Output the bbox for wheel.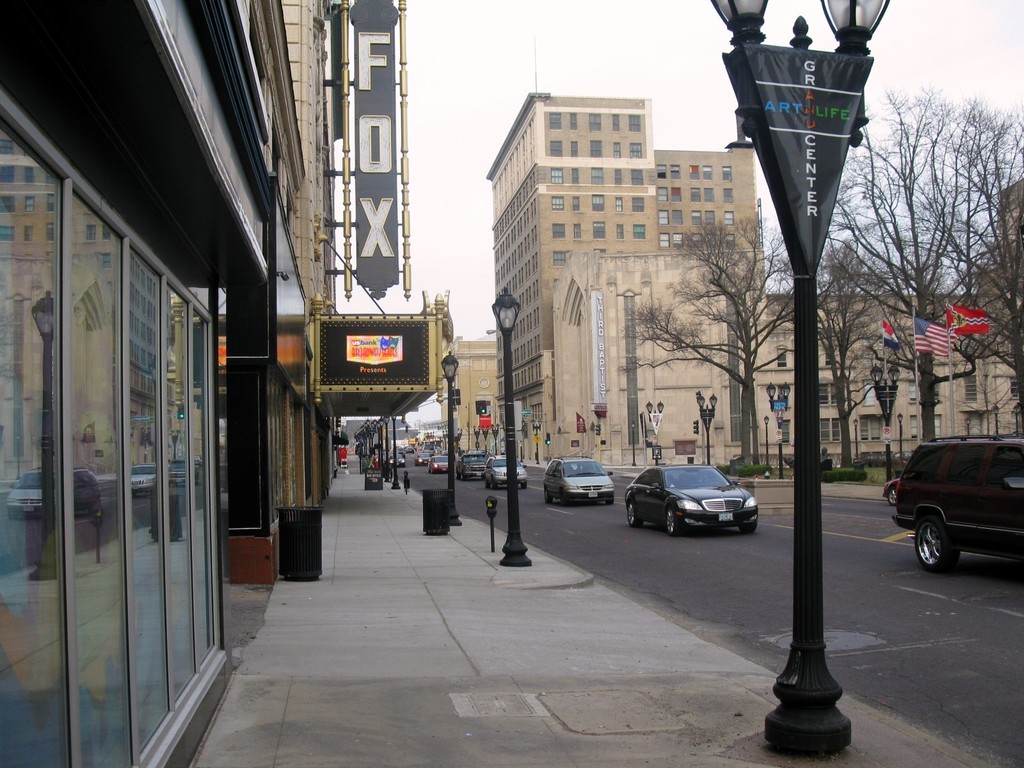
[x1=743, y1=520, x2=756, y2=532].
